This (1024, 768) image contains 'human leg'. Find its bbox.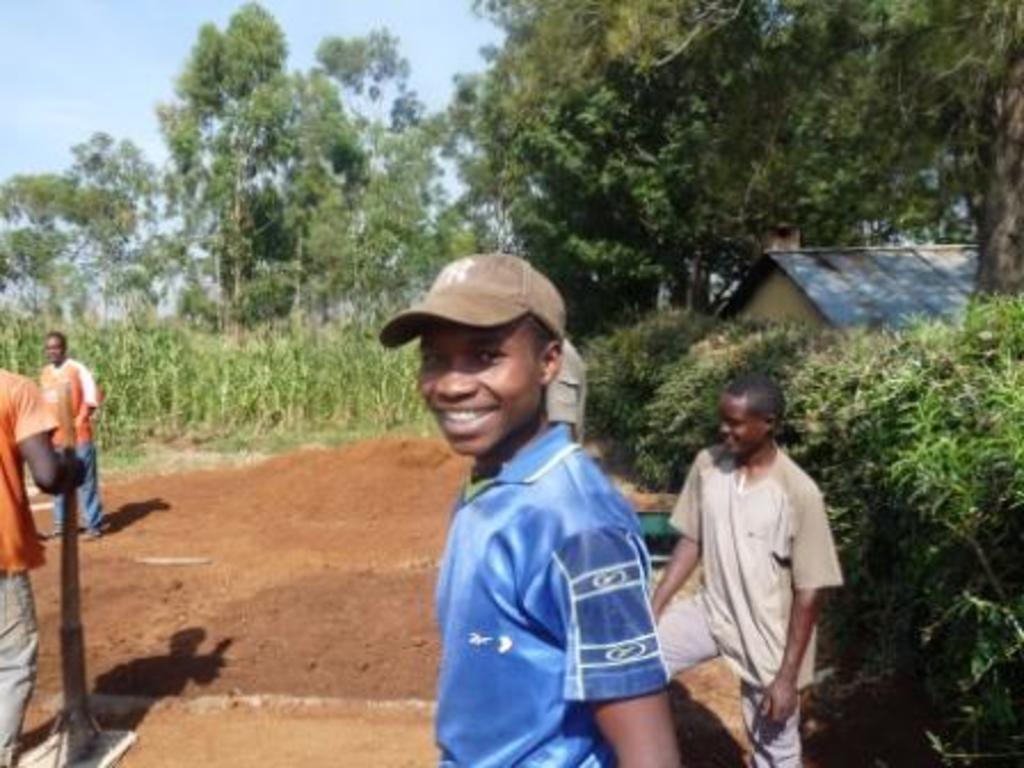
l=0, t=569, r=39, b=766.
